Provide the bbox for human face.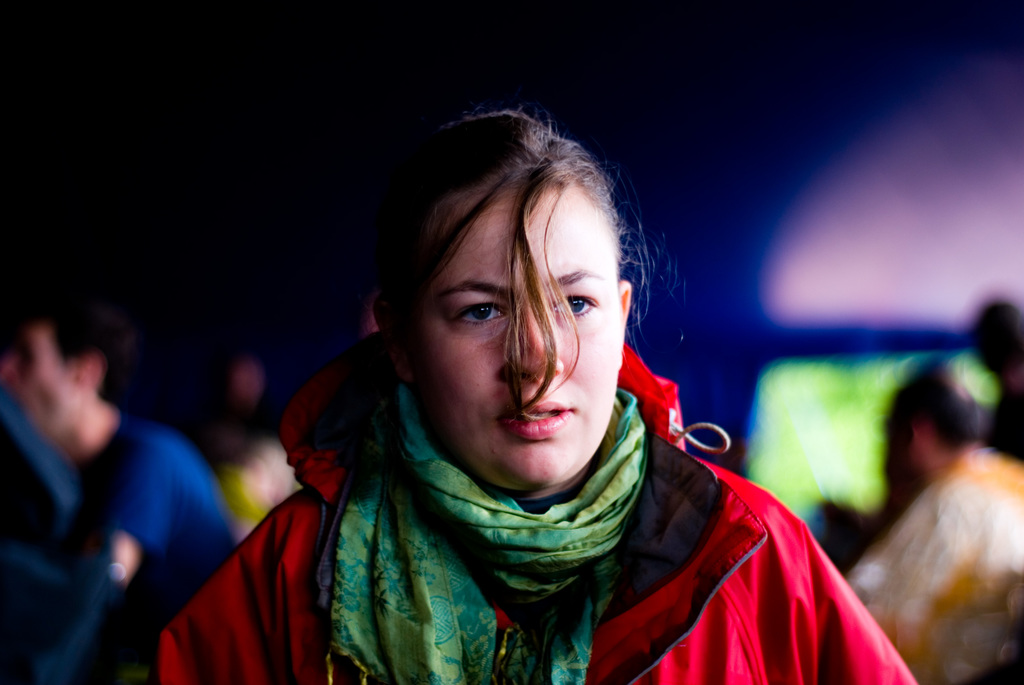
l=394, t=181, r=628, b=484.
